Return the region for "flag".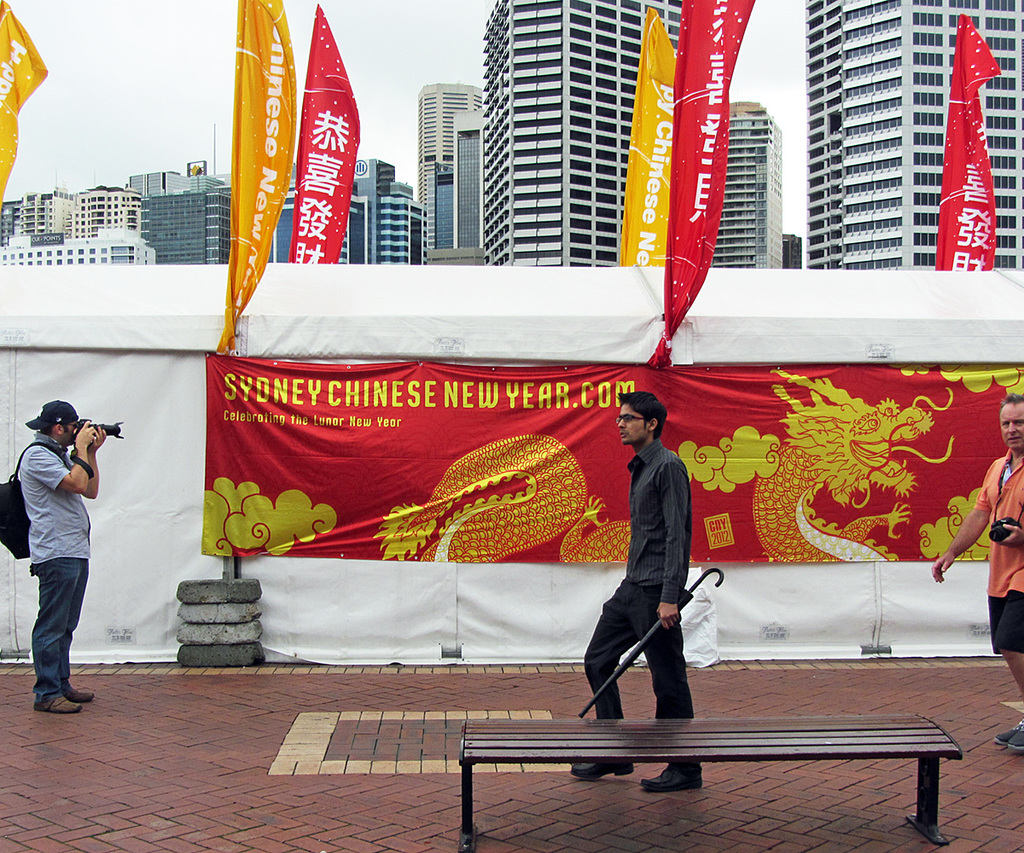
<box>290,3,369,263</box>.
